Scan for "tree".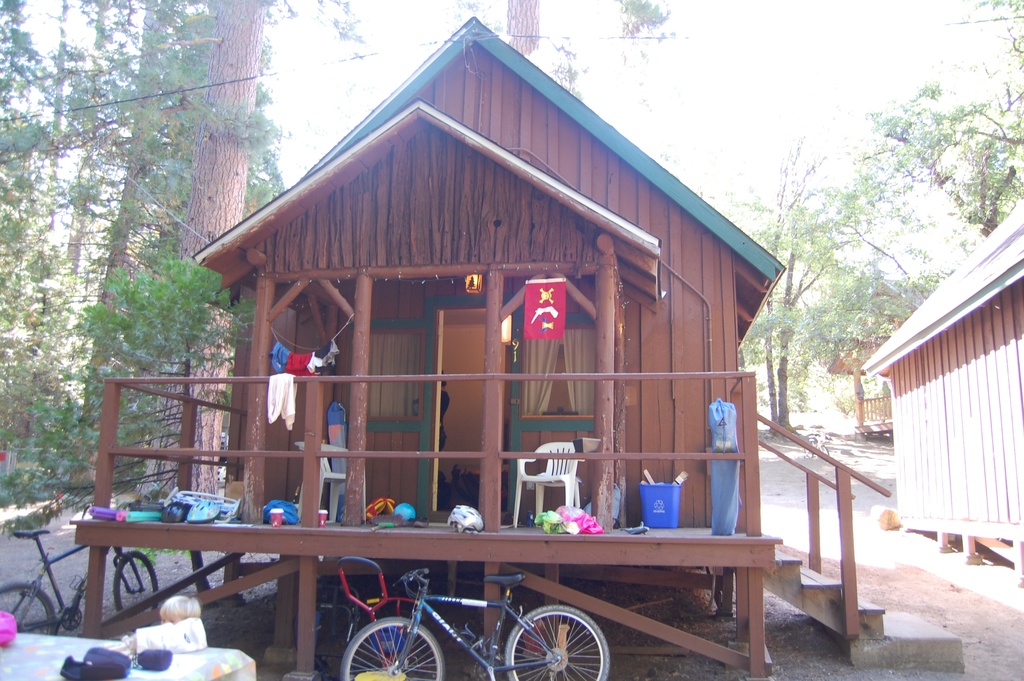
Scan result: box=[854, 0, 1023, 233].
